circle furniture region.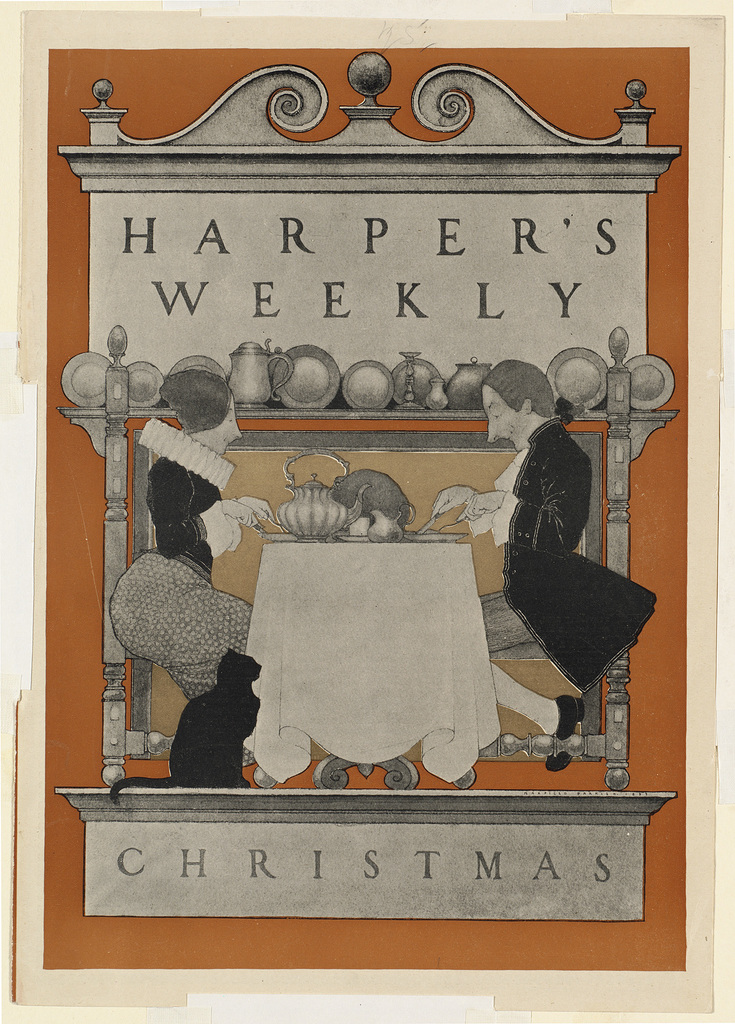
Region: box=[243, 543, 502, 792].
